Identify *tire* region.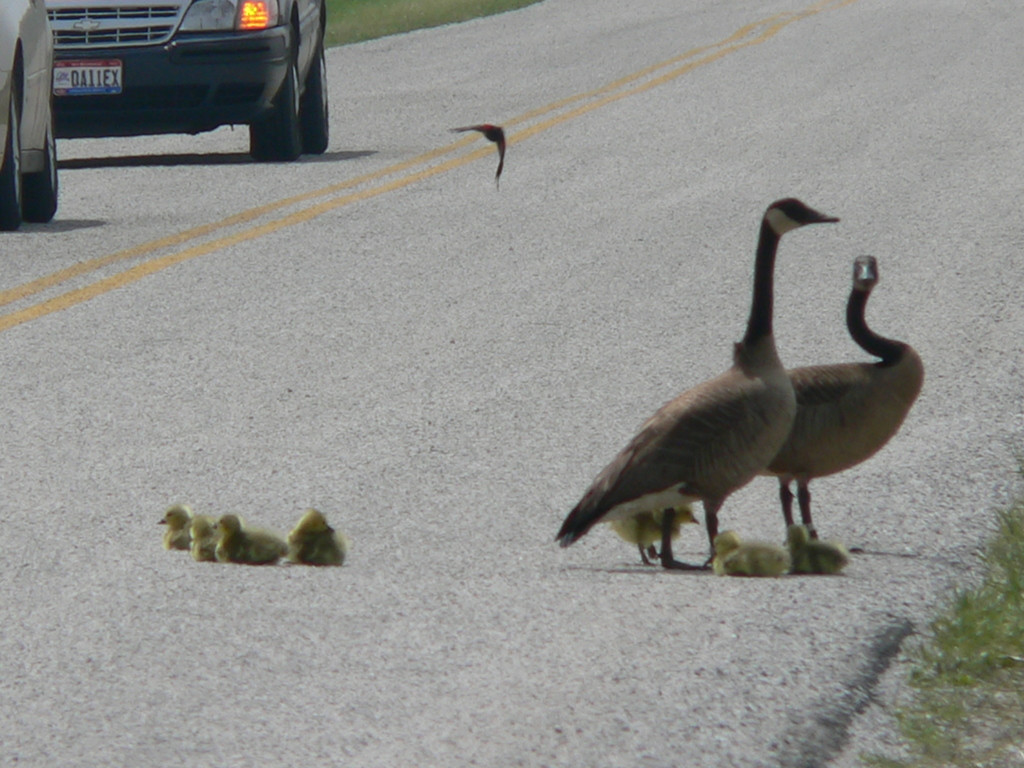
Region: x1=245 y1=13 x2=299 y2=163.
